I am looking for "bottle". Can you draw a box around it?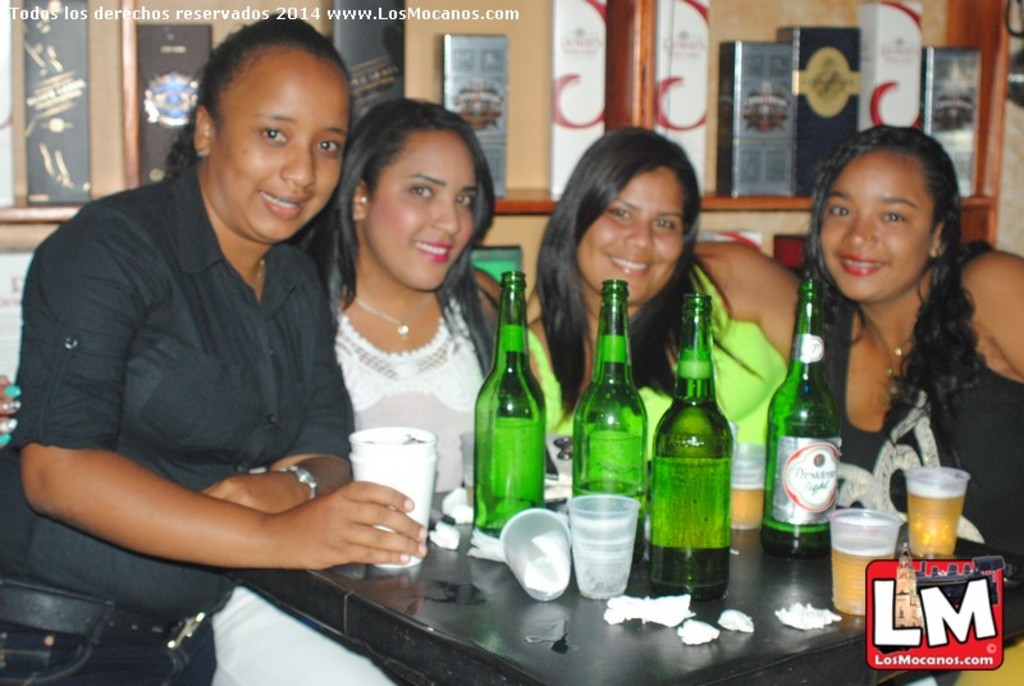
Sure, the bounding box is region(646, 298, 733, 600).
